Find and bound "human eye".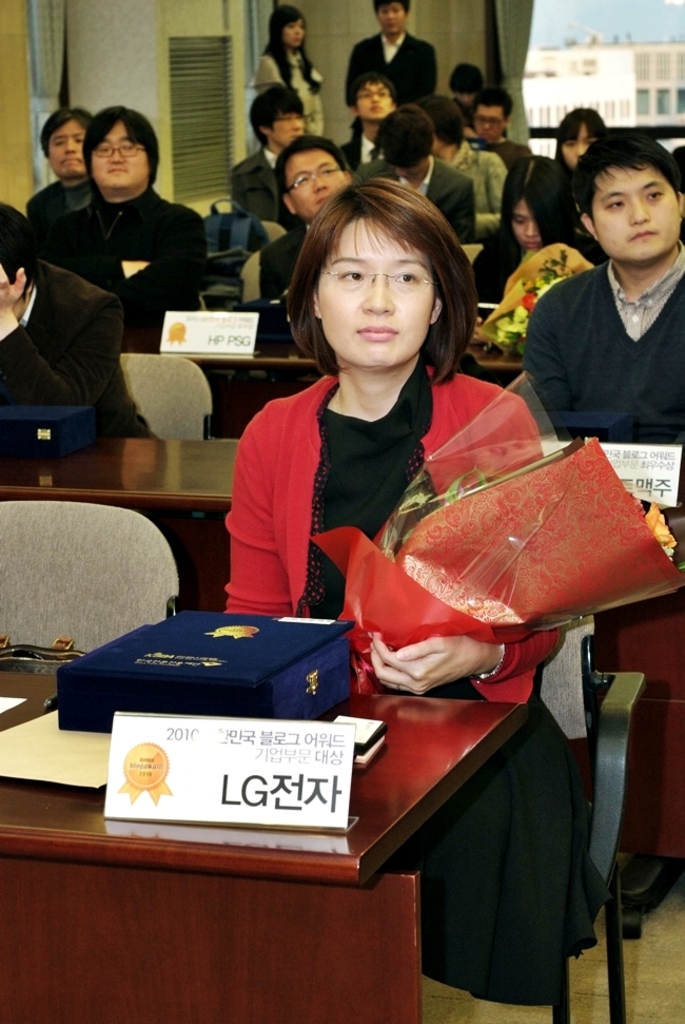
Bound: (601,195,628,216).
